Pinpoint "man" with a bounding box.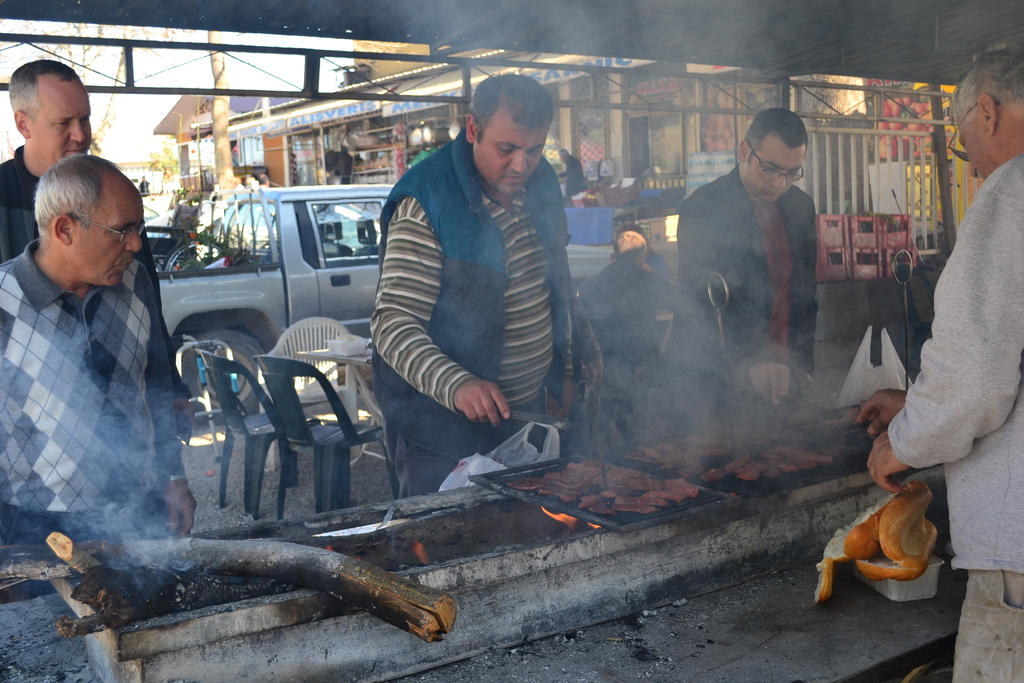
[left=370, top=73, right=602, bottom=498].
